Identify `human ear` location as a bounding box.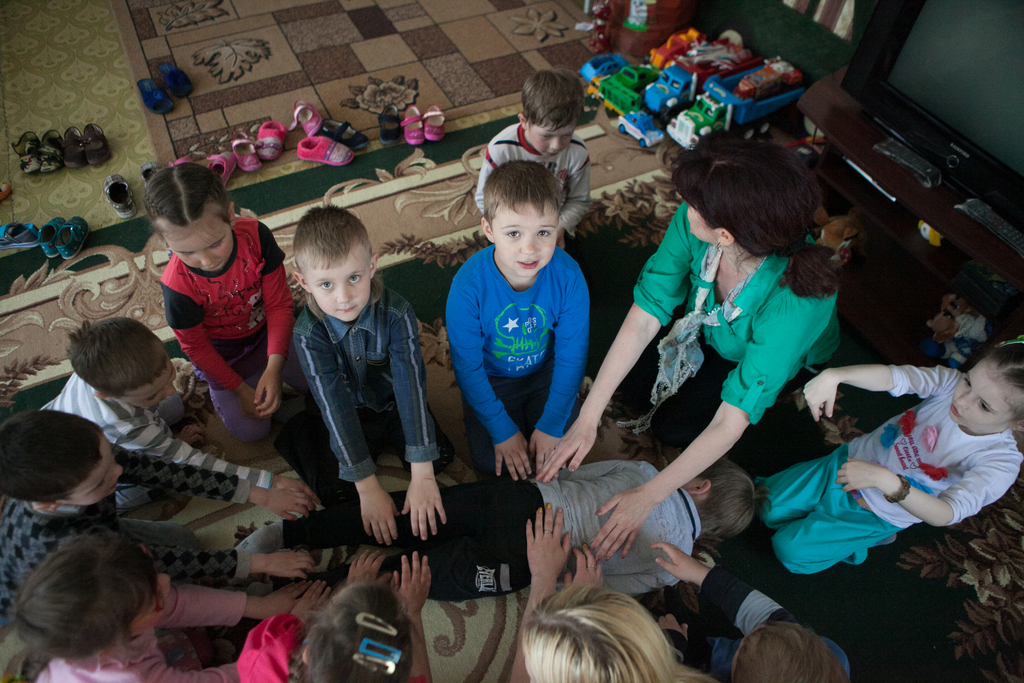
516, 115, 527, 129.
